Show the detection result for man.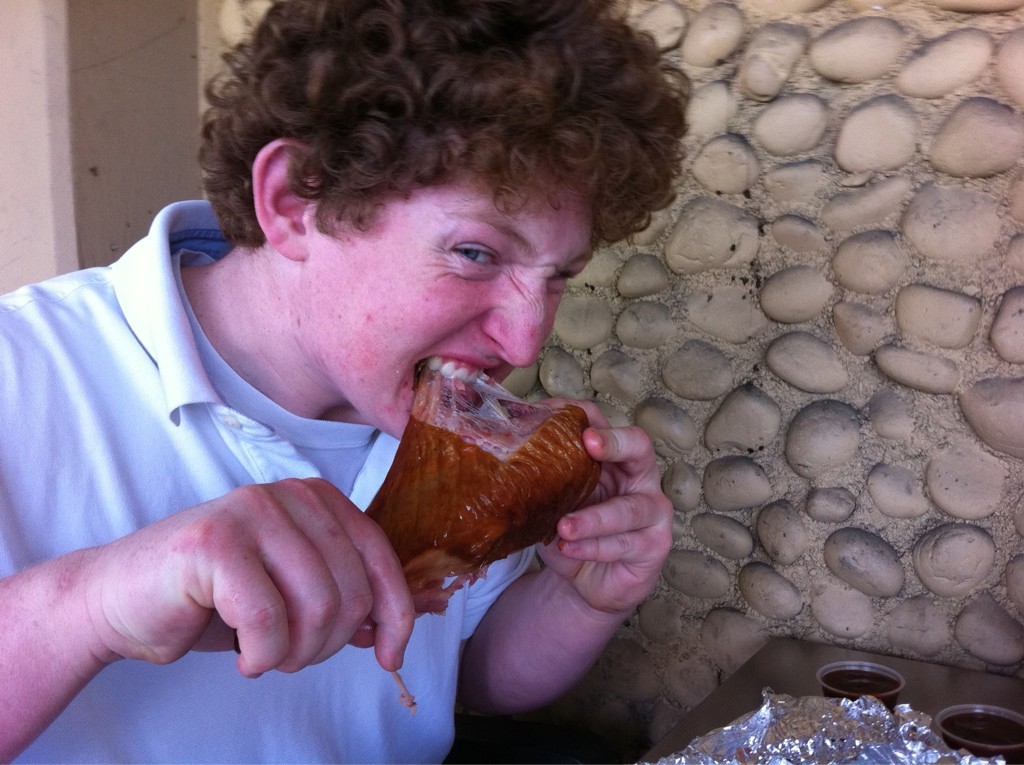
[x1=0, y1=24, x2=772, y2=729].
